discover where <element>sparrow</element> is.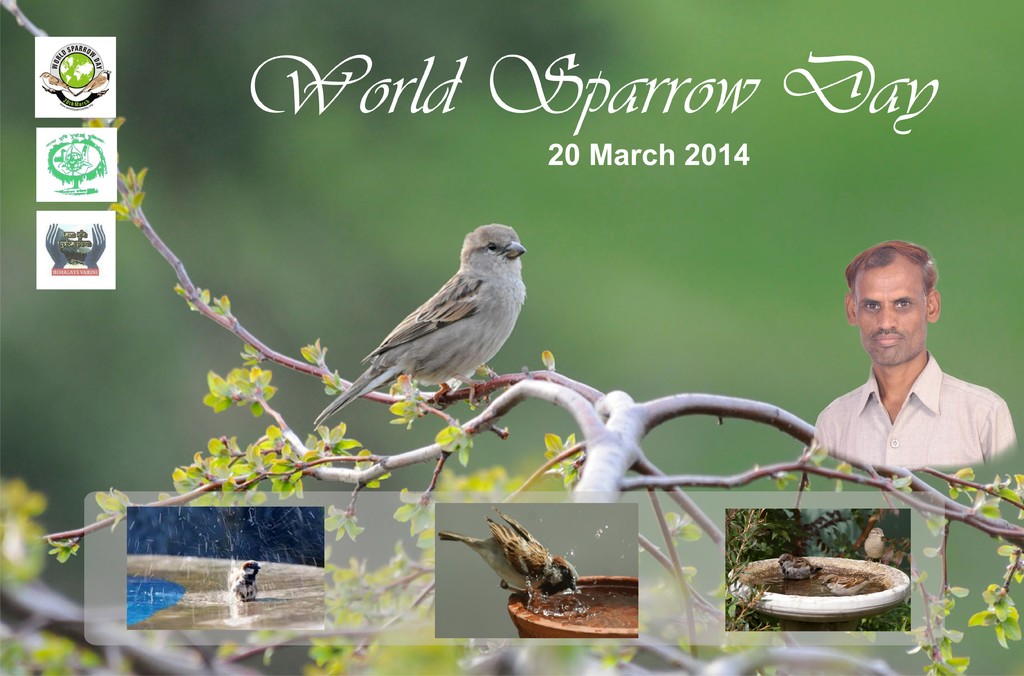
Discovered at (x1=436, y1=513, x2=580, y2=602).
